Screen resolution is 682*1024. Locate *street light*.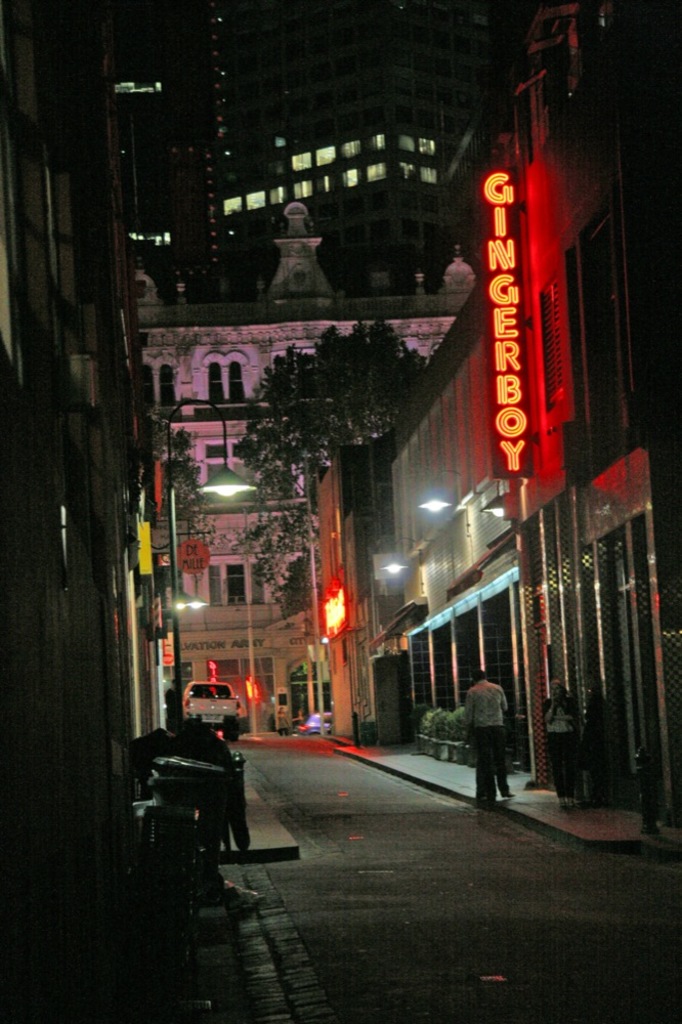
bbox(157, 393, 268, 718).
